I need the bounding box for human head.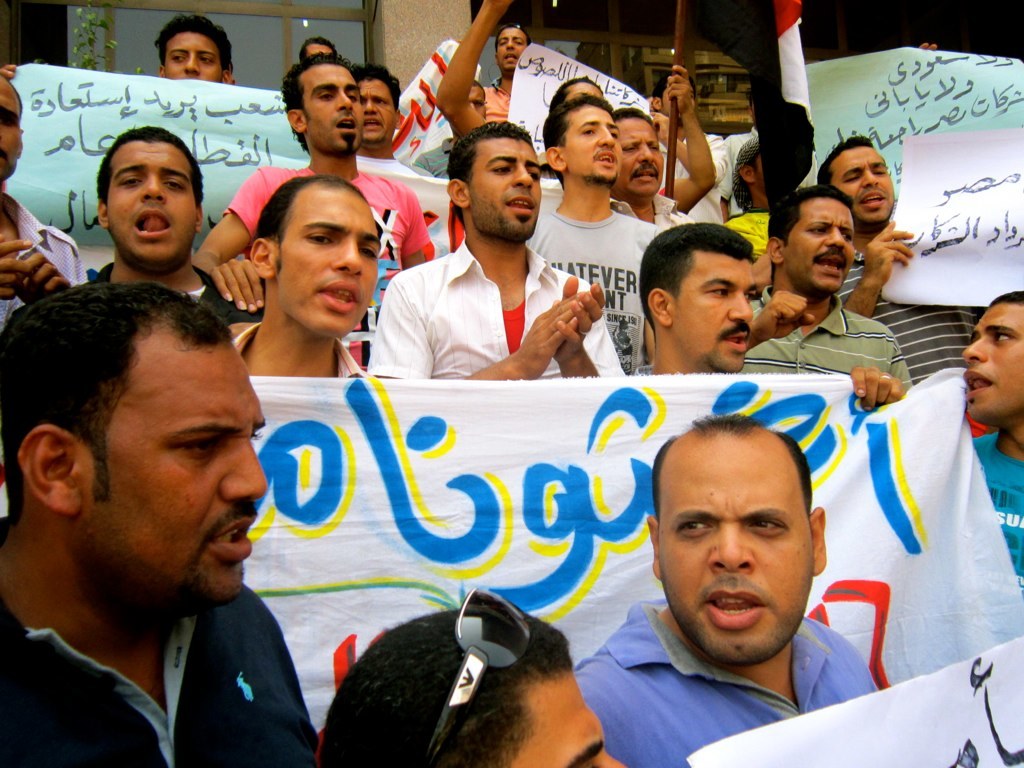
Here it is: [491,22,531,76].
